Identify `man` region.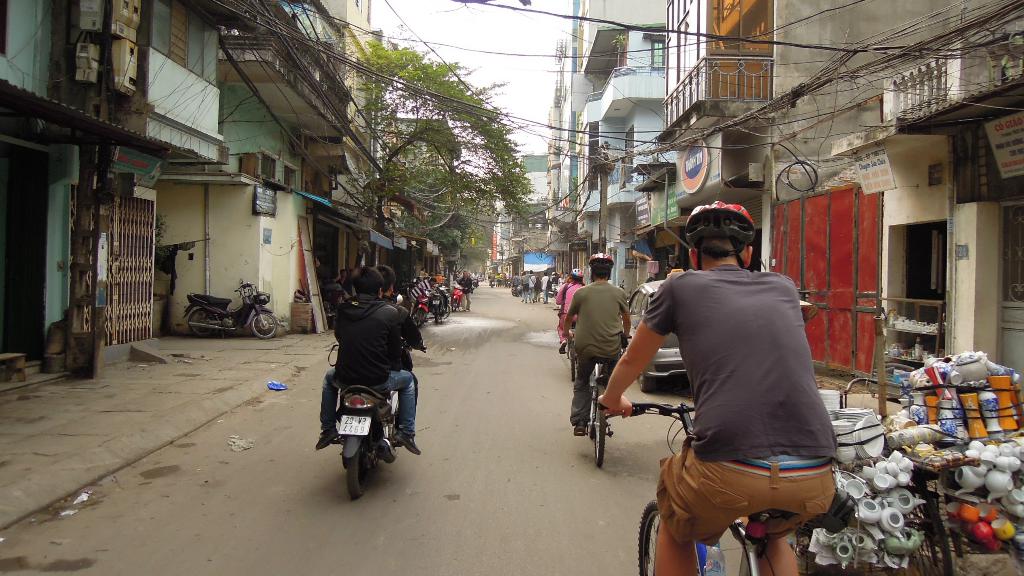
Region: <region>521, 270, 538, 302</region>.
